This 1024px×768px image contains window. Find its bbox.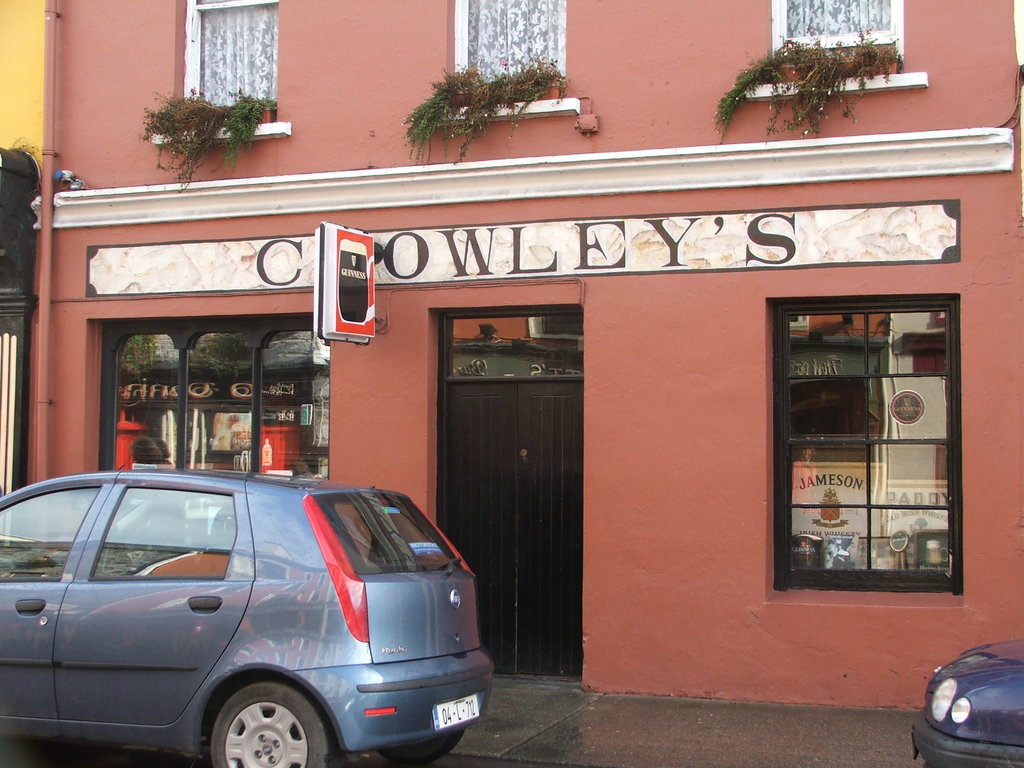
(435, 0, 577, 125).
